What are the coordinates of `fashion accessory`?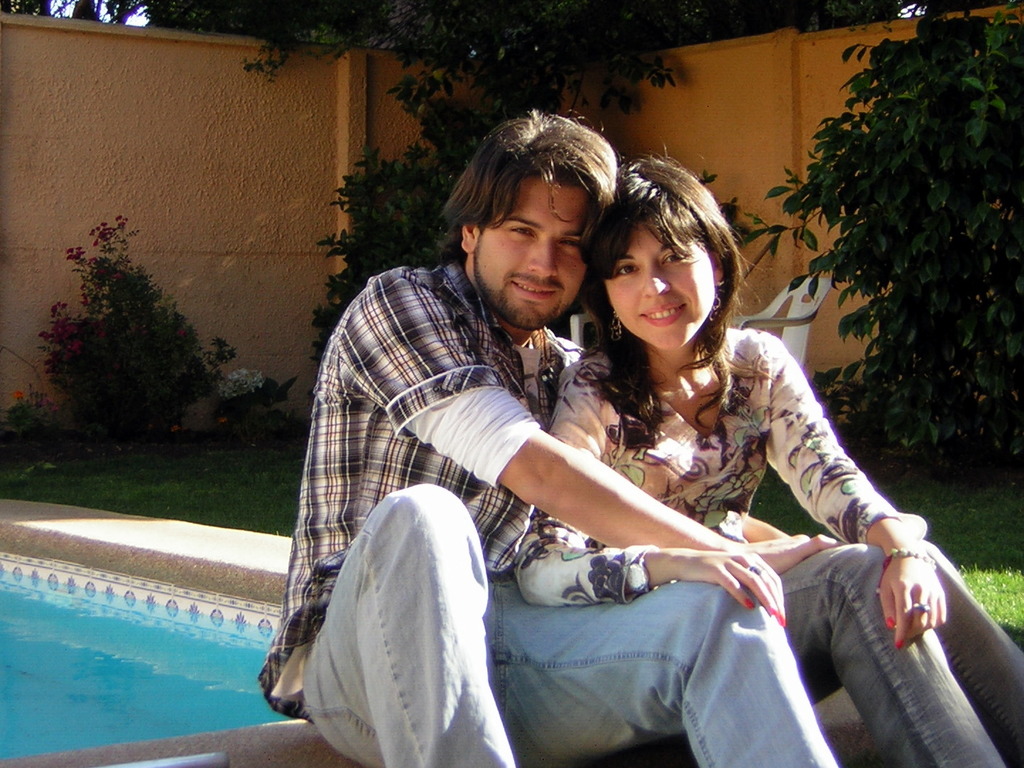
left=746, top=563, right=766, bottom=579.
